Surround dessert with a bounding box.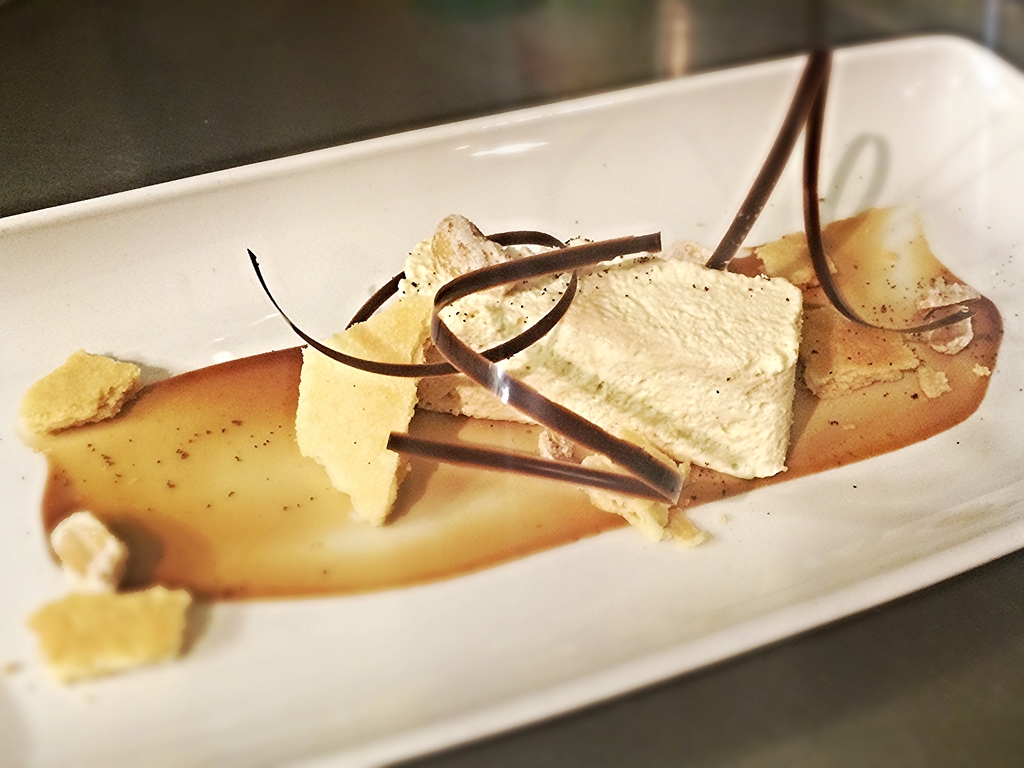
bbox(289, 291, 437, 527).
